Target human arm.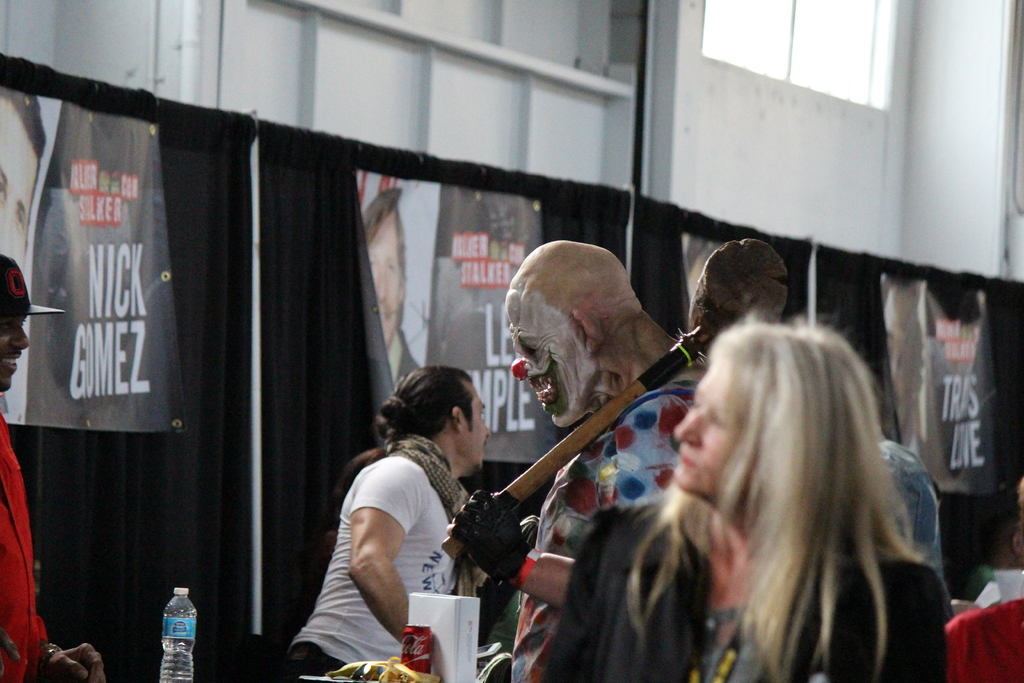
Target region: <box>0,626,18,662</box>.
